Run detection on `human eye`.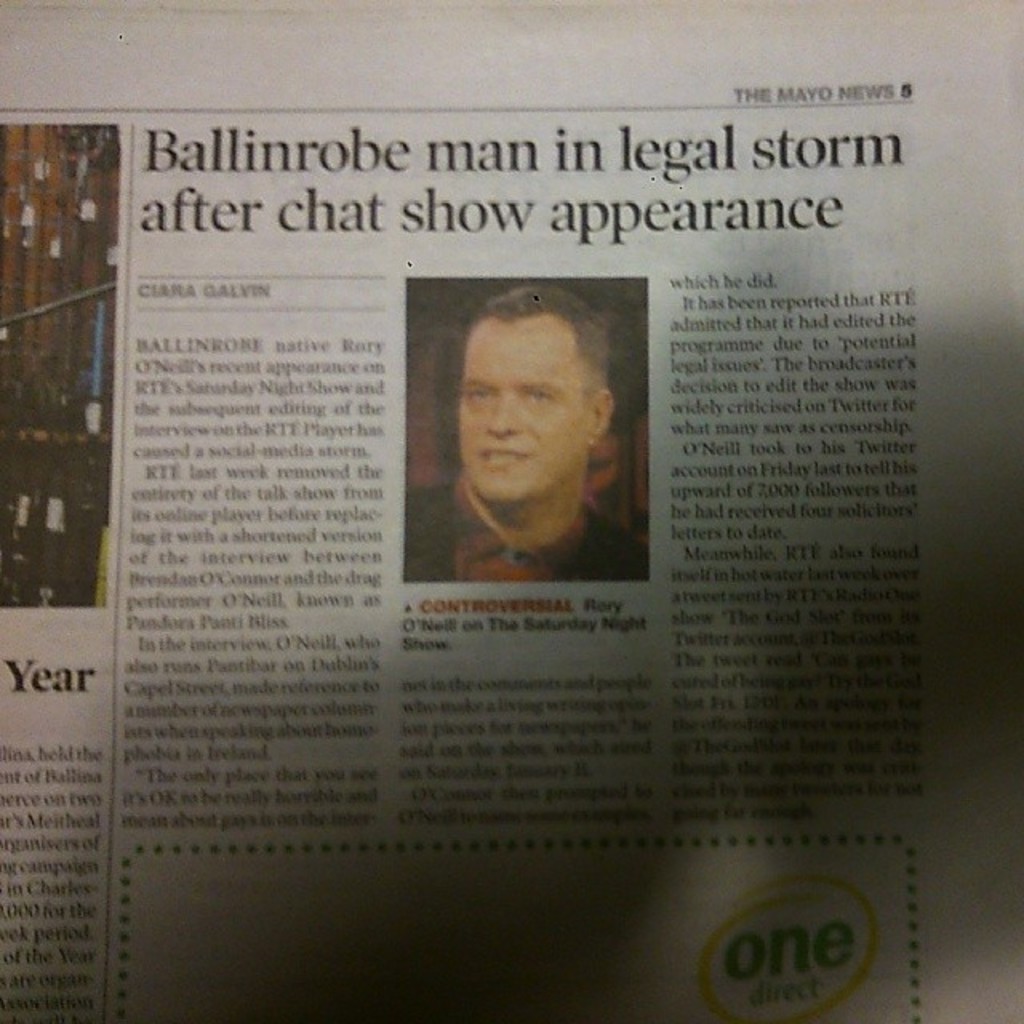
Result: 472 386 494 400.
